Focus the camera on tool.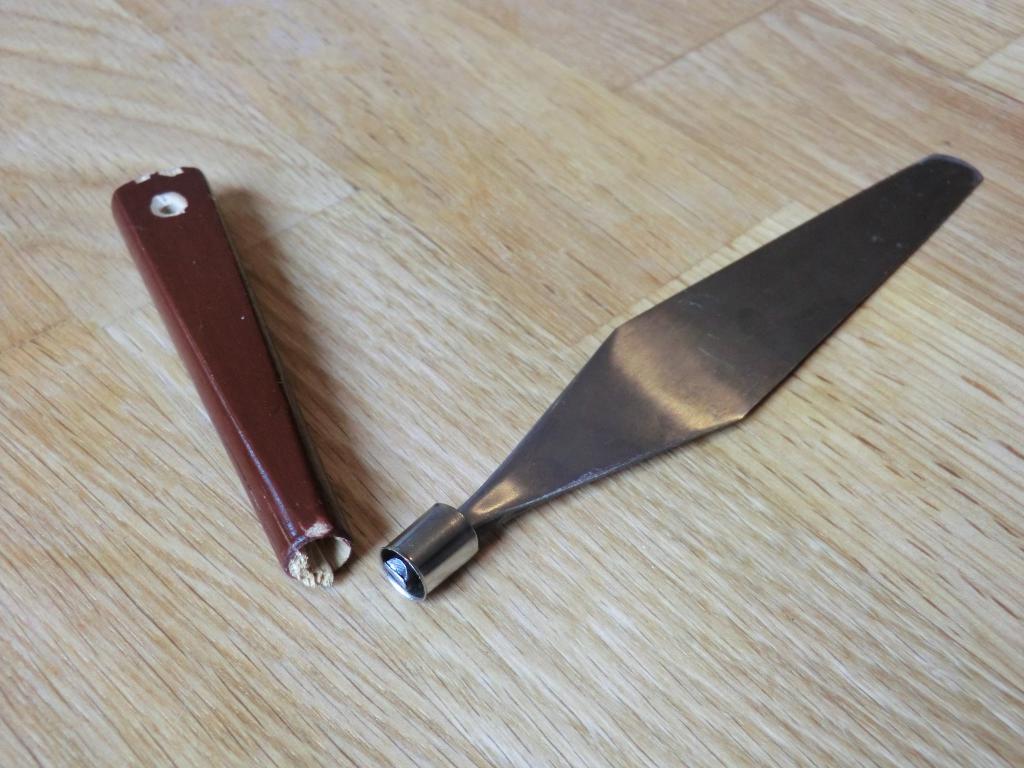
Focus region: [378,150,984,602].
